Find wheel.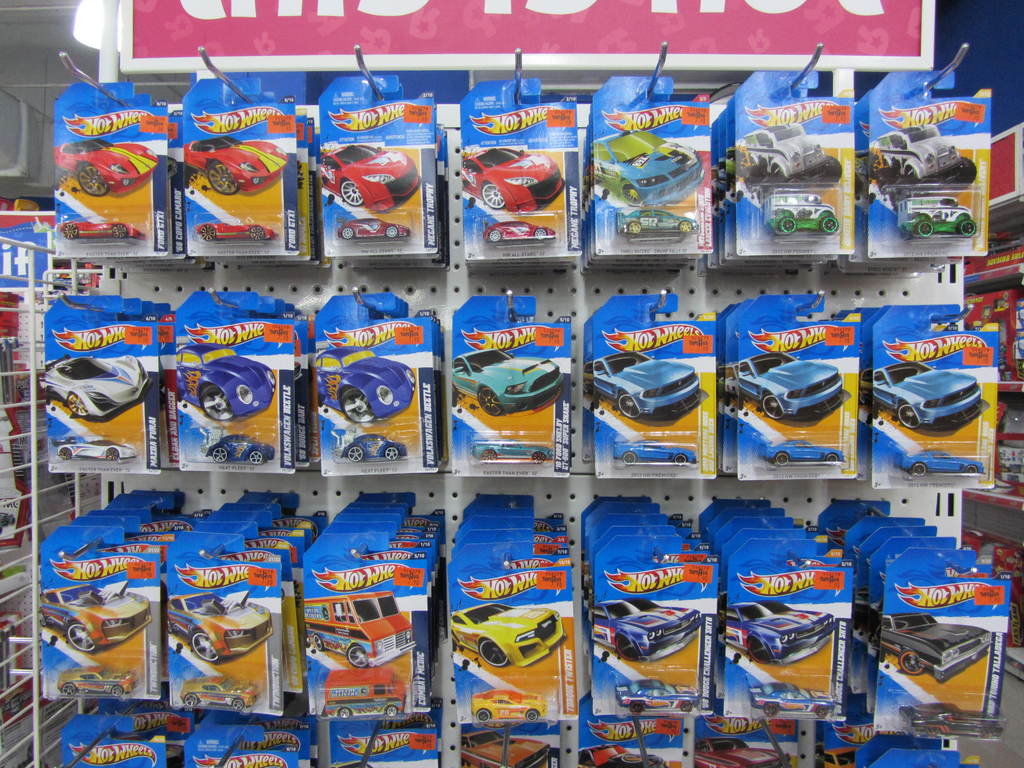
[344, 226, 353, 238].
